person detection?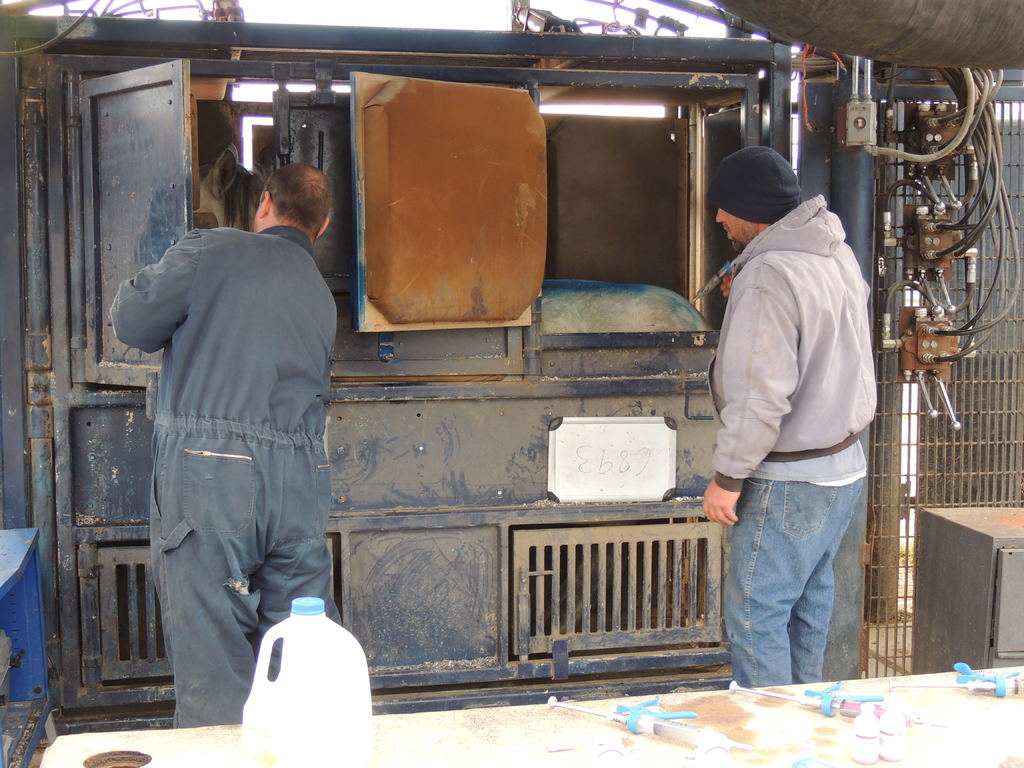
{"x1": 699, "y1": 138, "x2": 881, "y2": 678}
